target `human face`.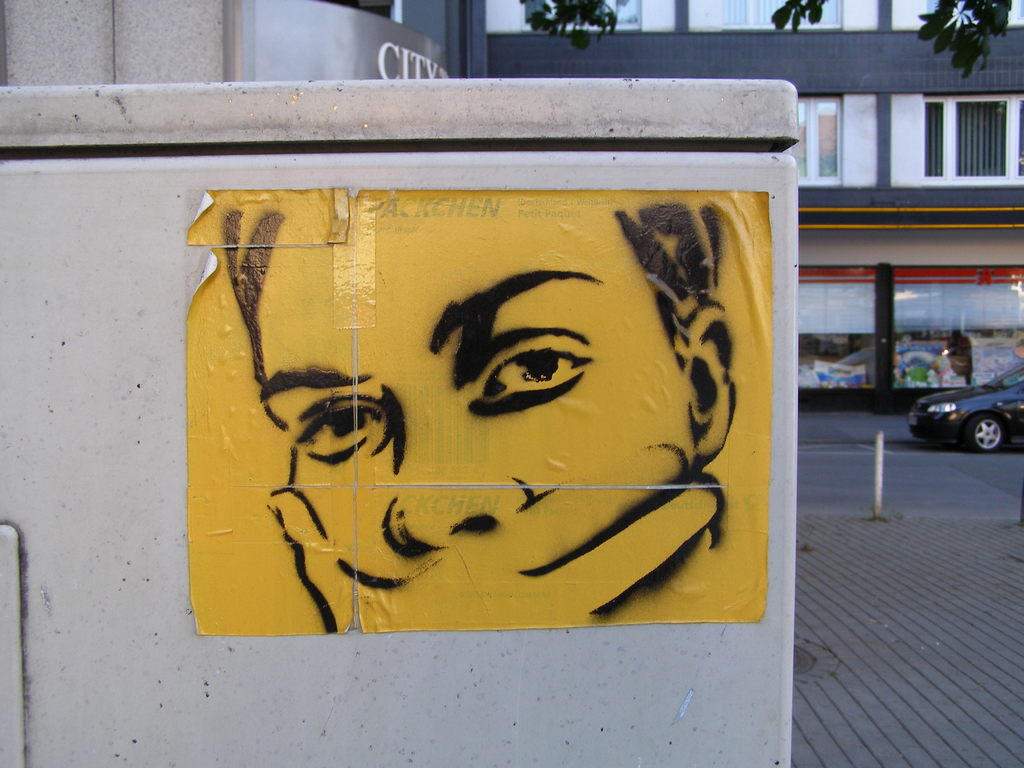
Target region: <region>252, 192, 689, 584</region>.
